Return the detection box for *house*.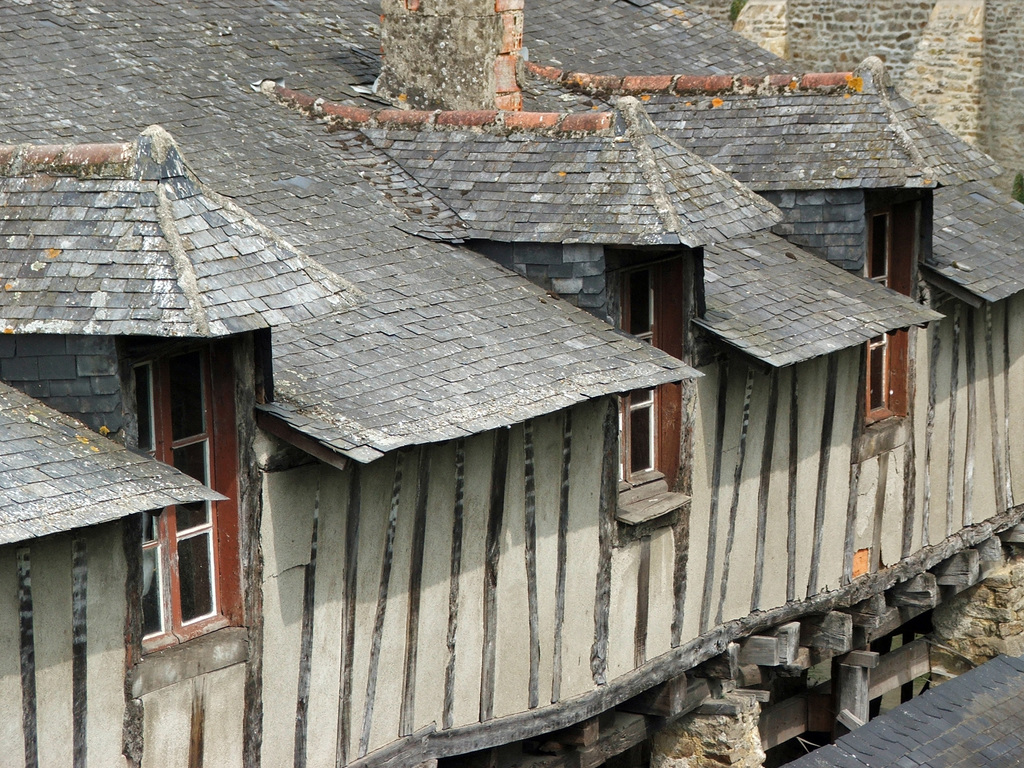
0 0 1023 767.
